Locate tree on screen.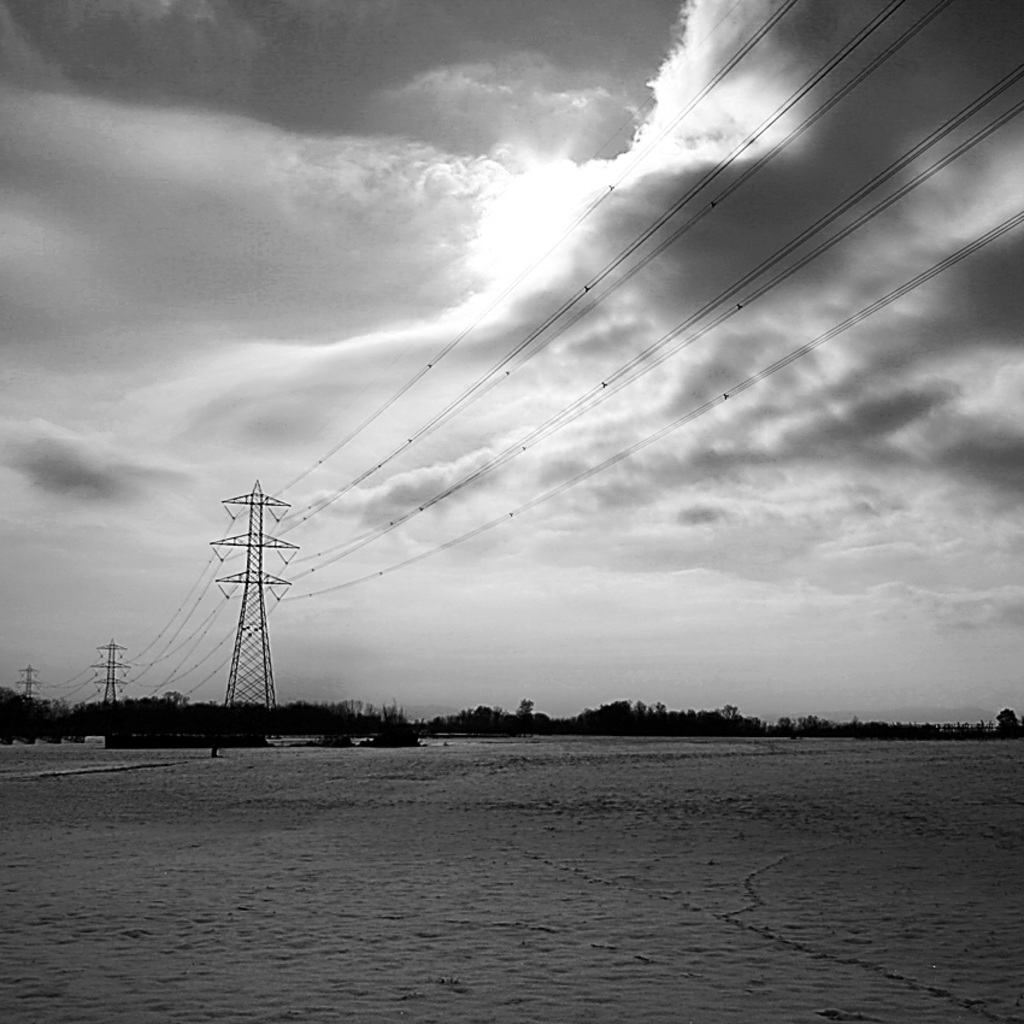
On screen at [776, 705, 1023, 735].
